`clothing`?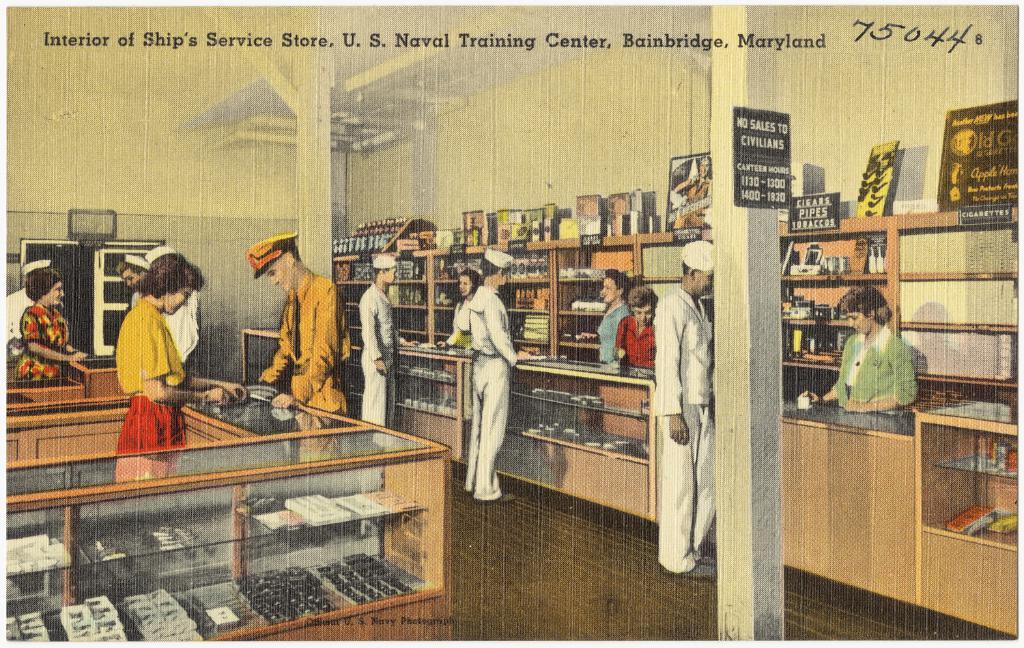
select_region(5, 287, 32, 343)
